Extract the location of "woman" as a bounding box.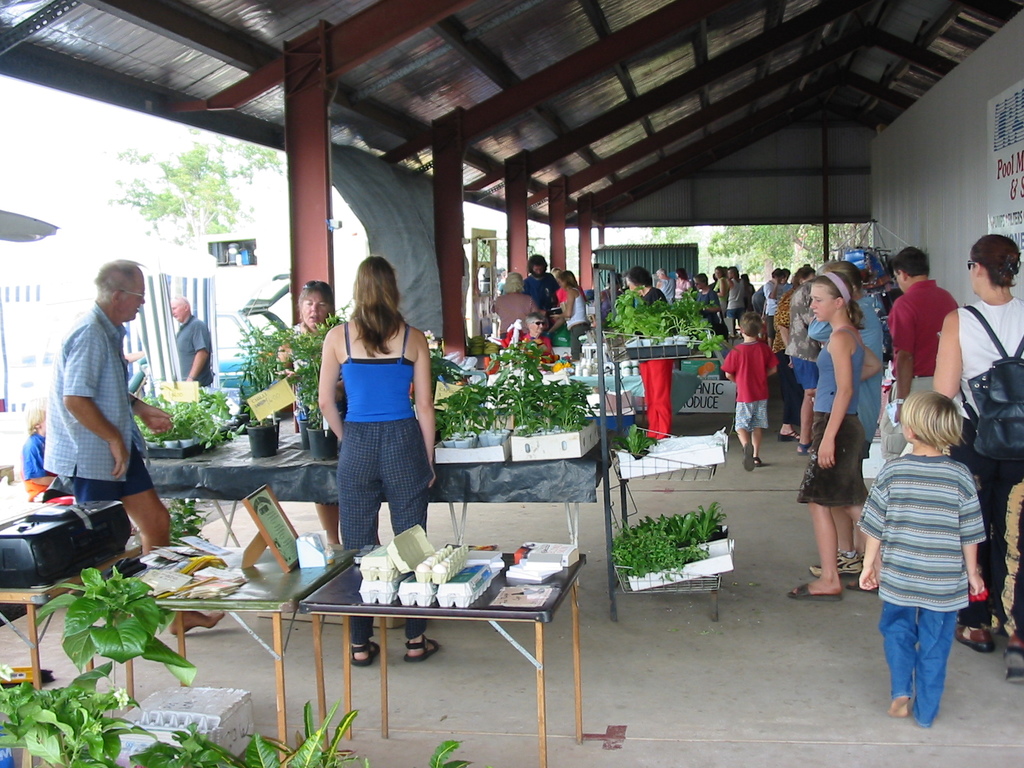
detection(674, 266, 691, 300).
